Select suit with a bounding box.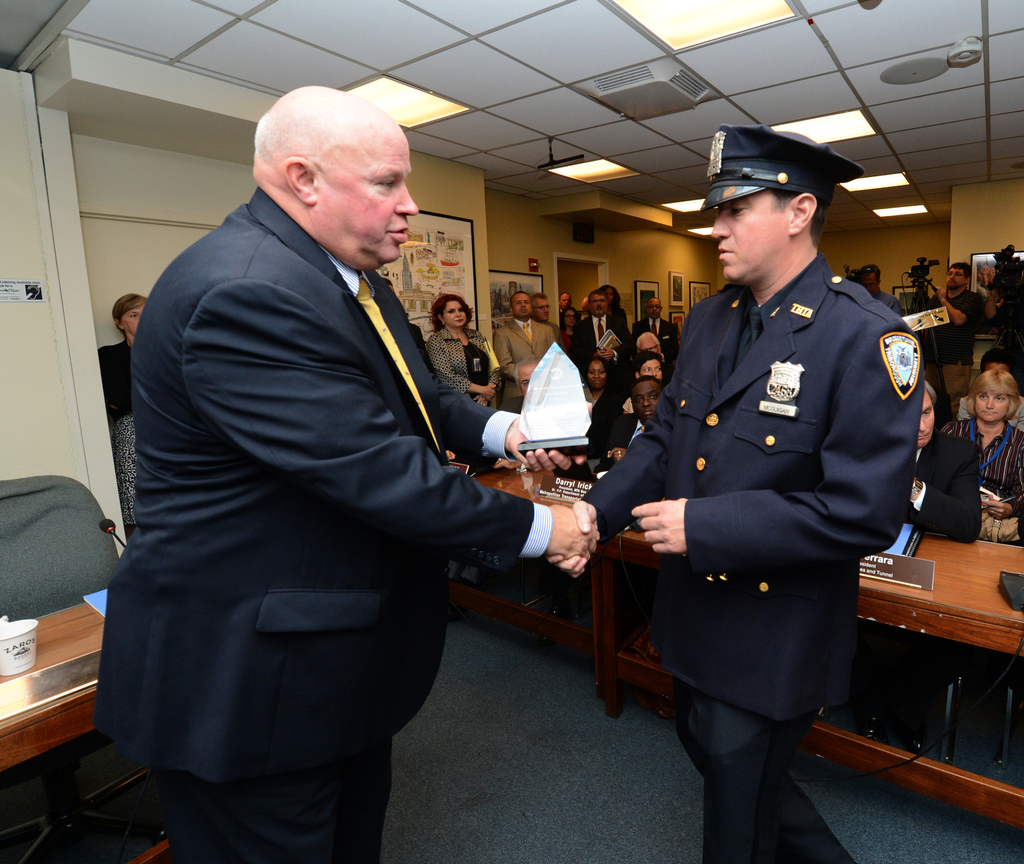
{"left": 911, "top": 435, "right": 982, "bottom": 536}.
